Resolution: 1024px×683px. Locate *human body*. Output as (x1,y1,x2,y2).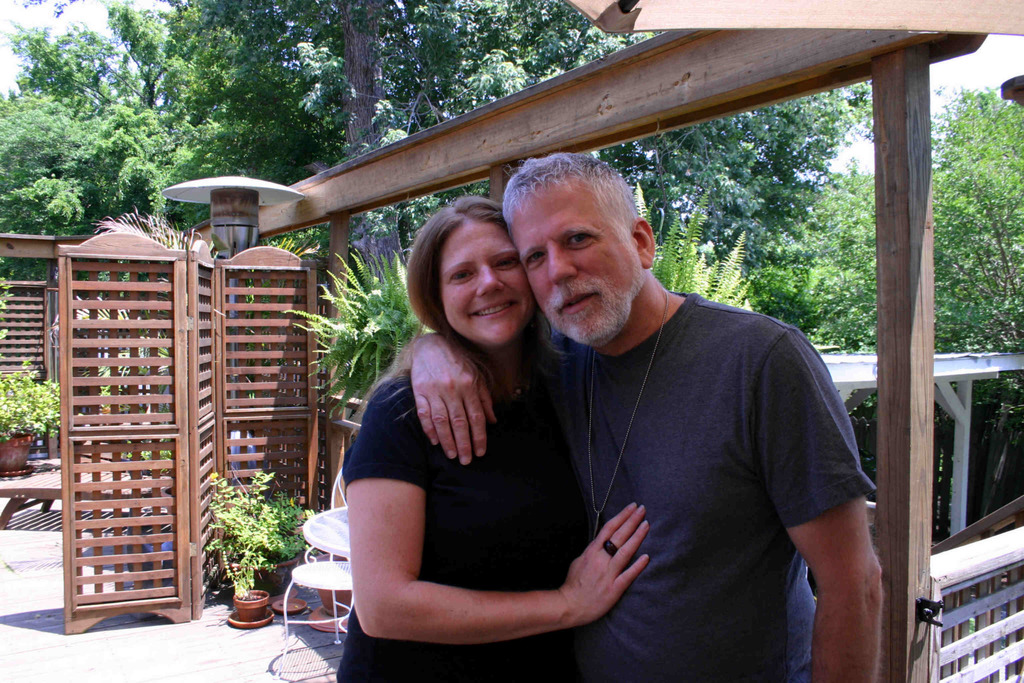
(407,334,881,682).
